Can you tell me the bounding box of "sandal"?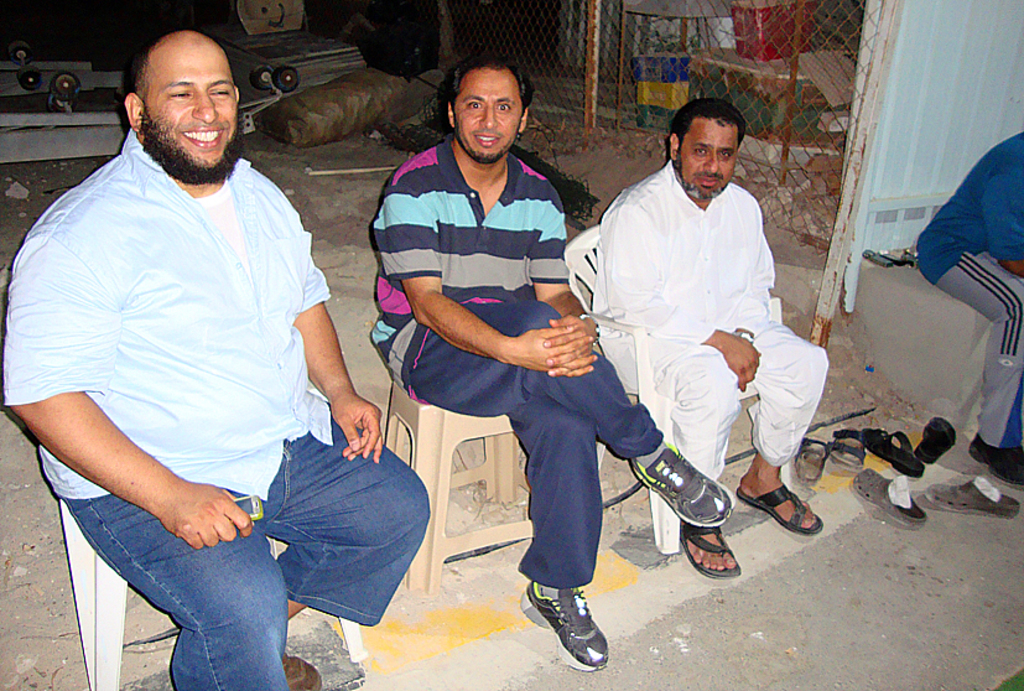
{"left": 795, "top": 440, "right": 828, "bottom": 482}.
